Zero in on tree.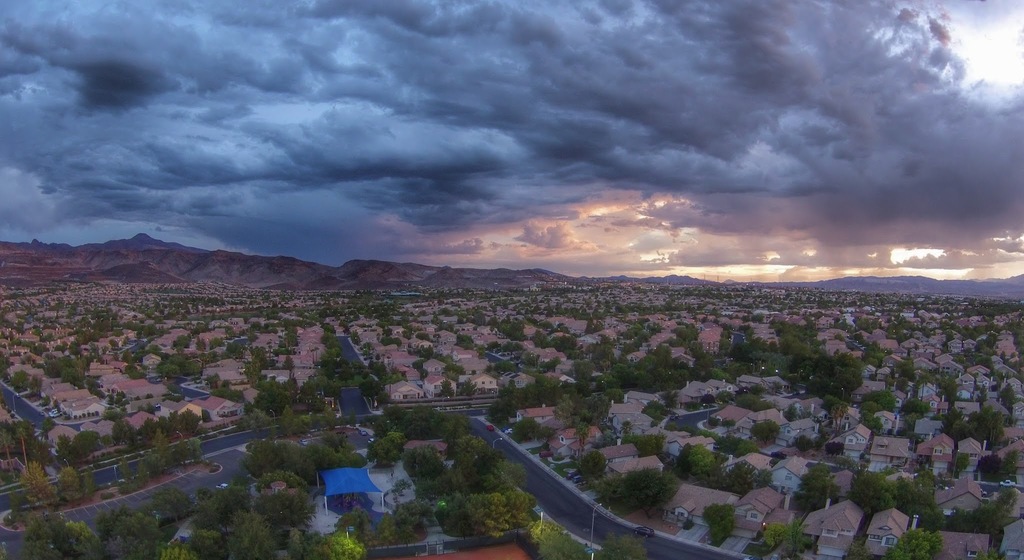
Zeroed in: 445/365/465/374.
